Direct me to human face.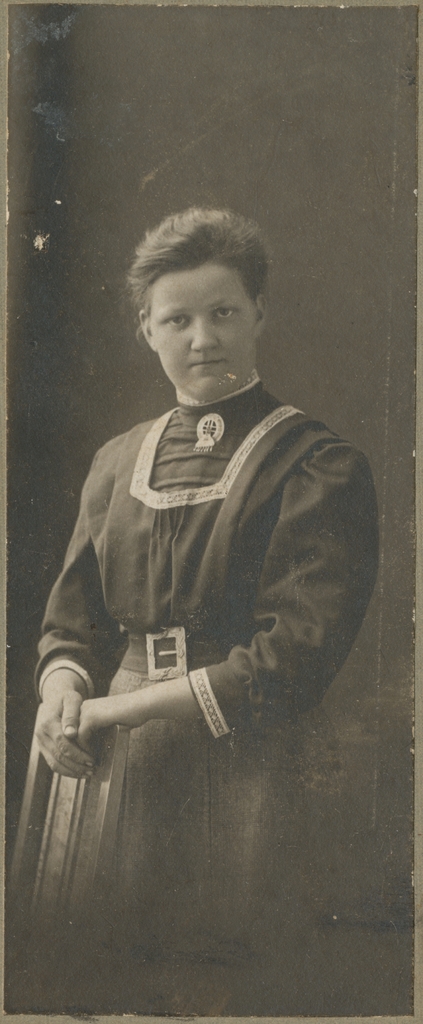
Direction: bbox=(151, 271, 256, 407).
